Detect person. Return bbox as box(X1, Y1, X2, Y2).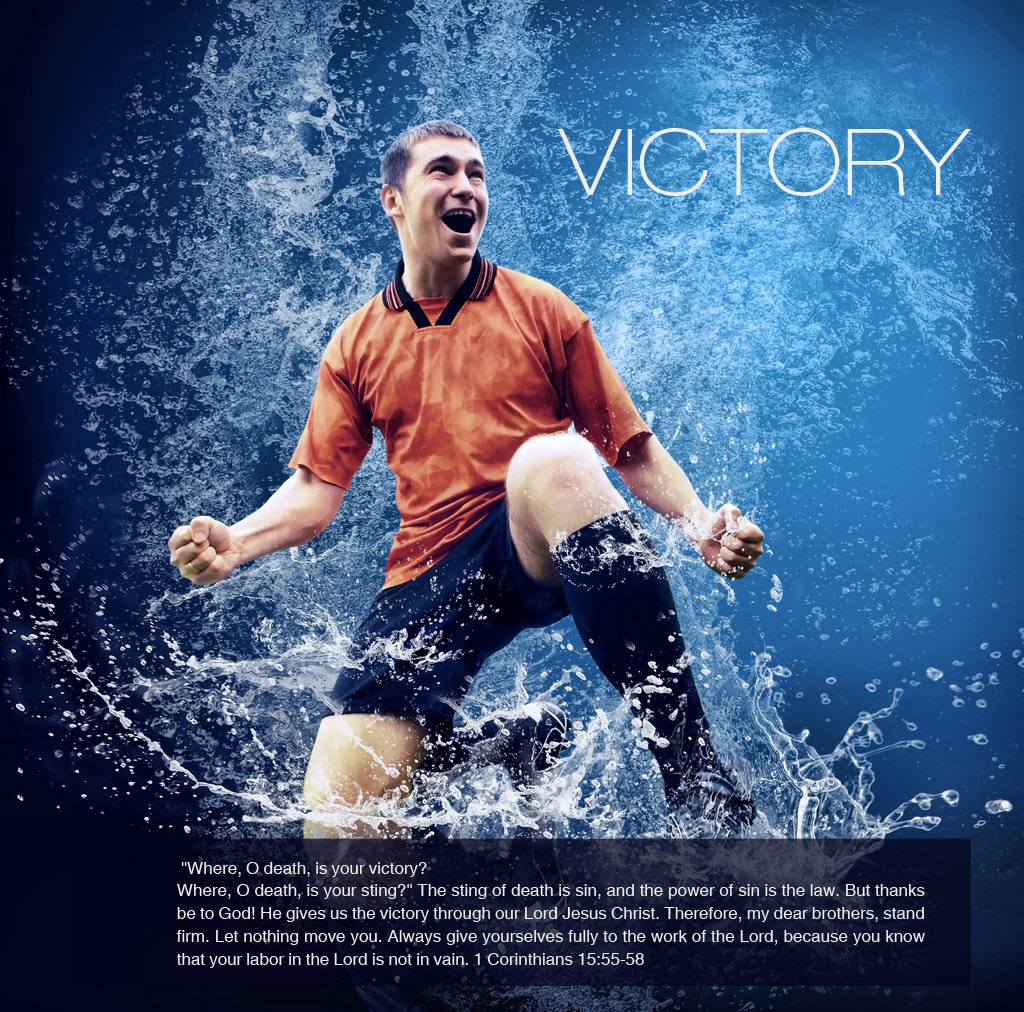
box(204, 145, 728, 786).
